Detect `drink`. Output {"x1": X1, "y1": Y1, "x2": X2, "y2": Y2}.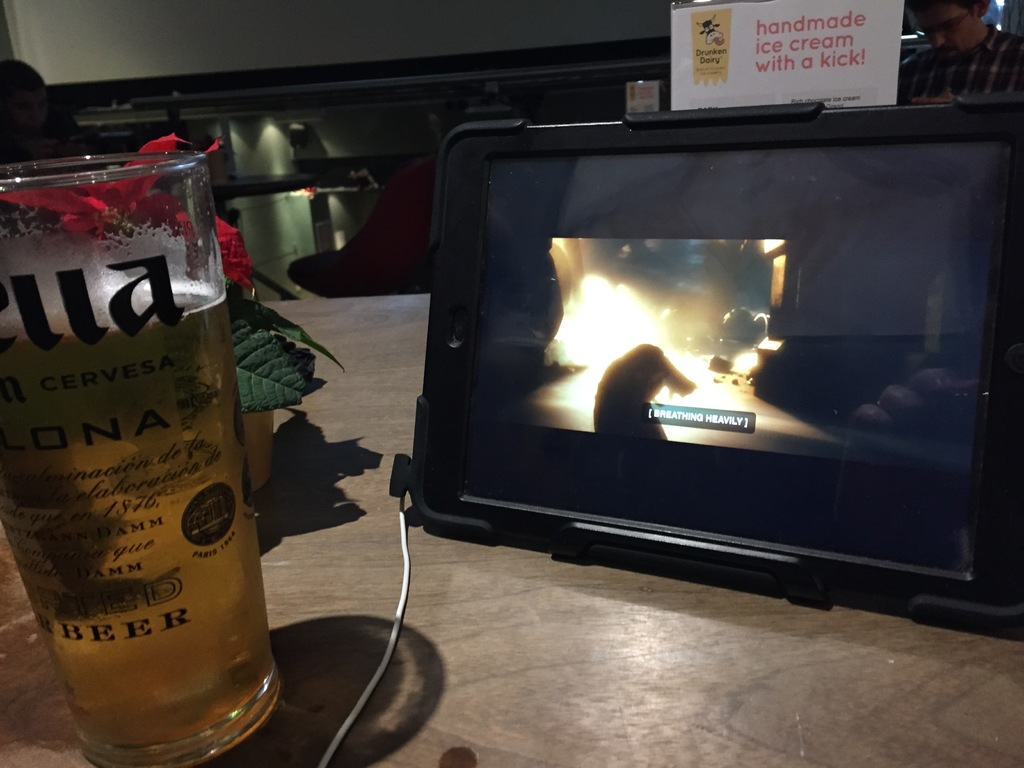
{"x1": 0, "y1": 276, "x2": 284, "y2": 767}.
